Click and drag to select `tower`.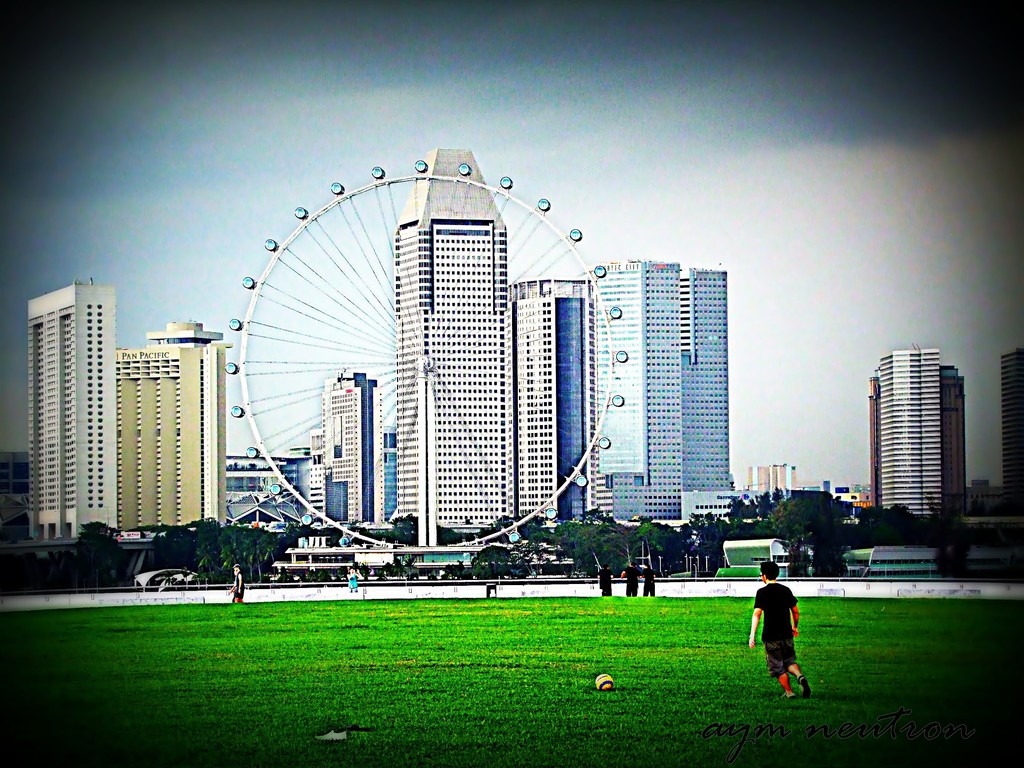
Selection: Rect(868, 343, 940, 524).
